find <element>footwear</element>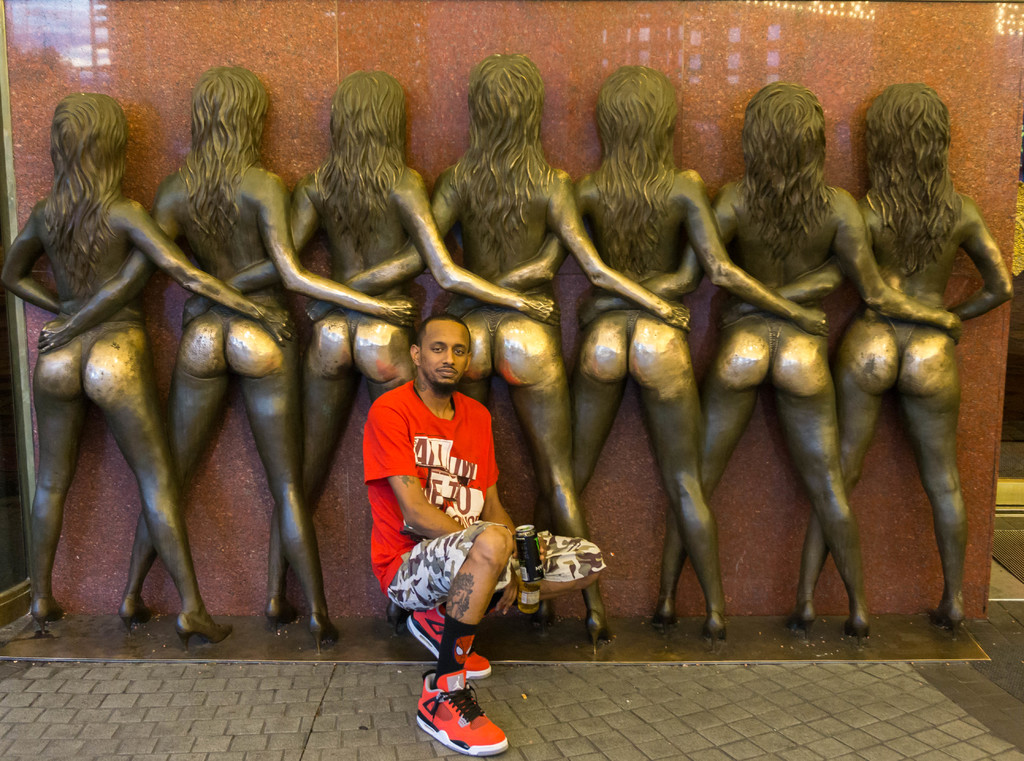
<bbox>175, 613, 236, 655</bbox>
